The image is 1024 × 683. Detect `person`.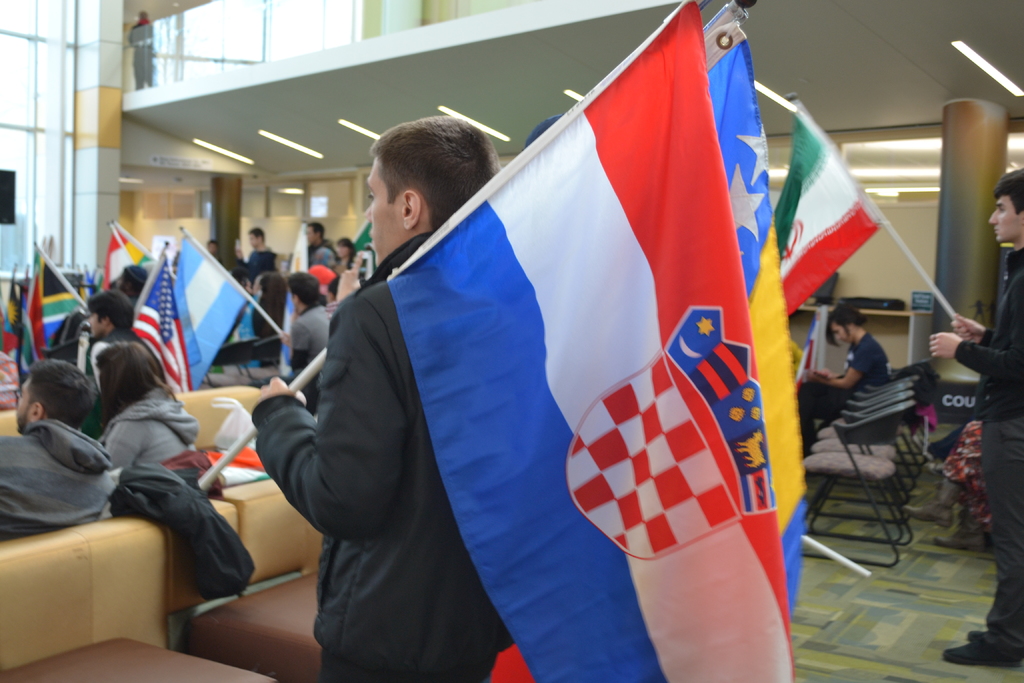
Detection: locate(260, 71, 592, 682).
